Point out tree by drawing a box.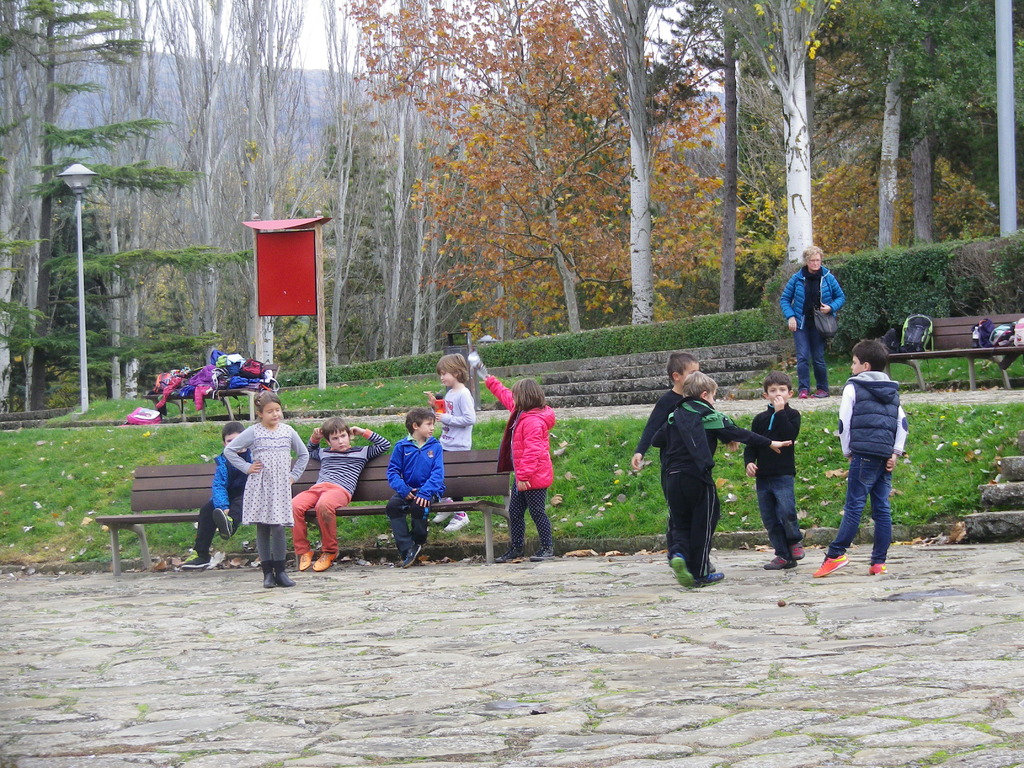
0:0:251:412.
